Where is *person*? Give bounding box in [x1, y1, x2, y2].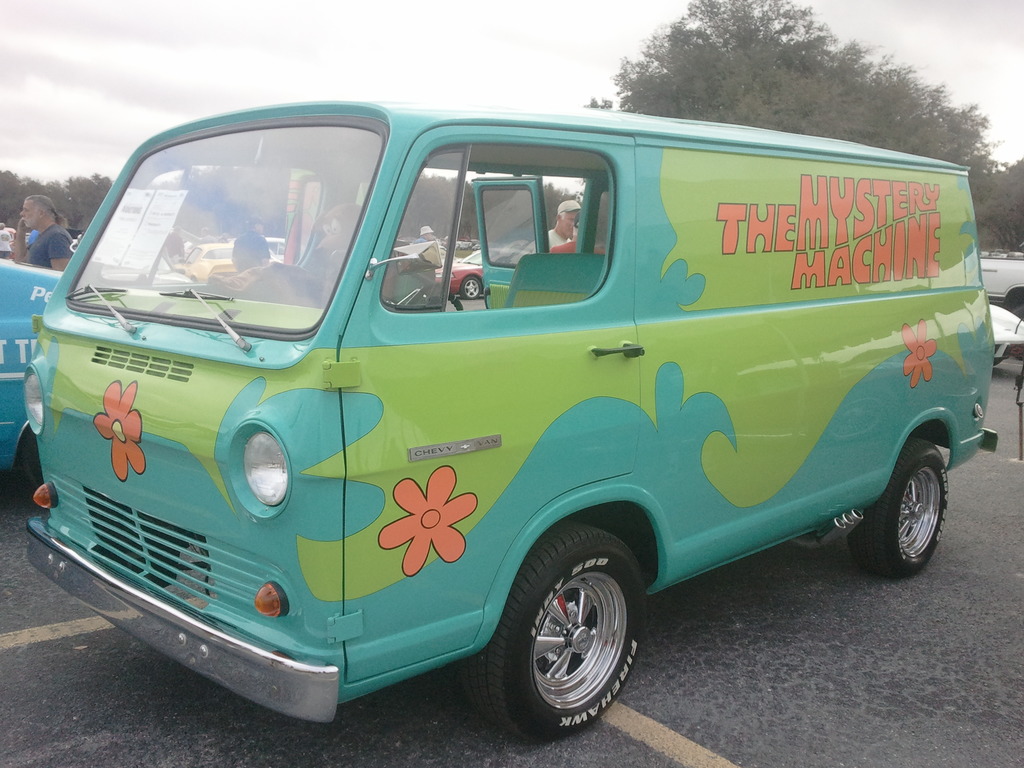
[0, 220, 10, 258].
